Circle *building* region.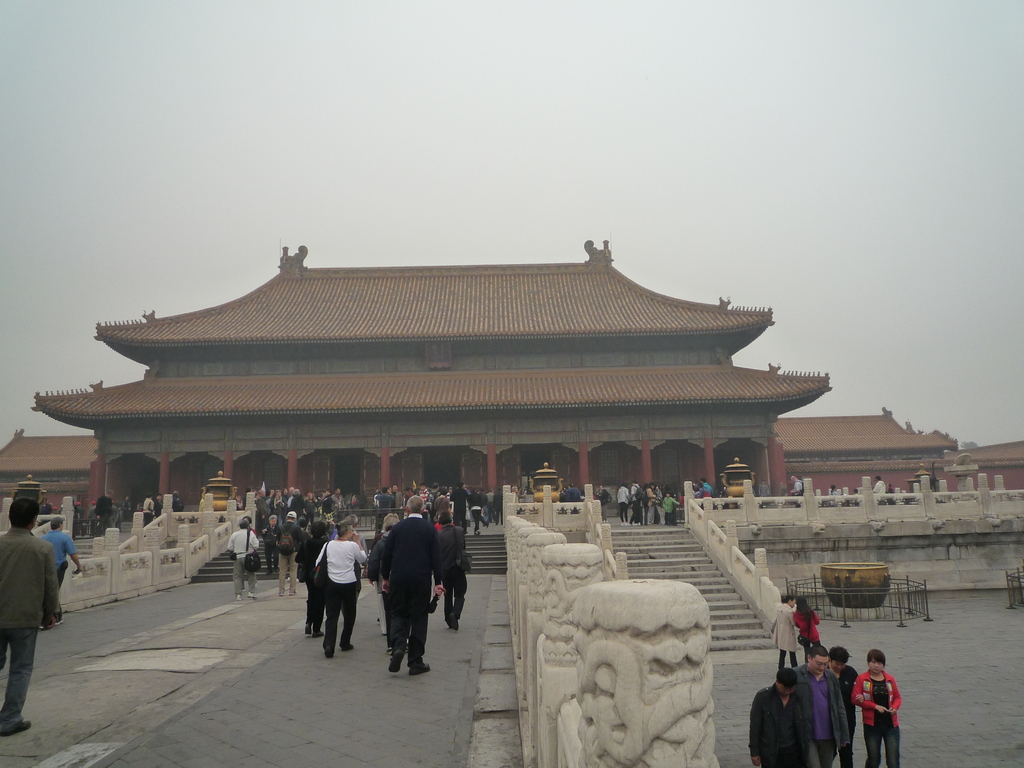
Region: {"x1": 771, "y1": 406, "x2": 957, "y2": 490}.
